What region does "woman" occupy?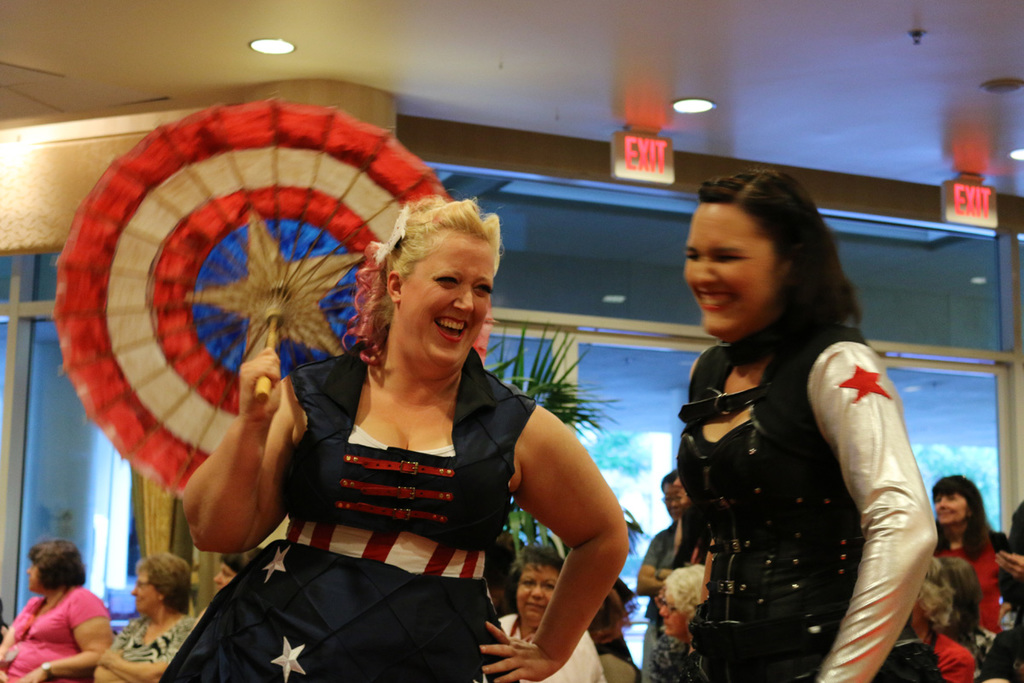
(148,184,629,682).
